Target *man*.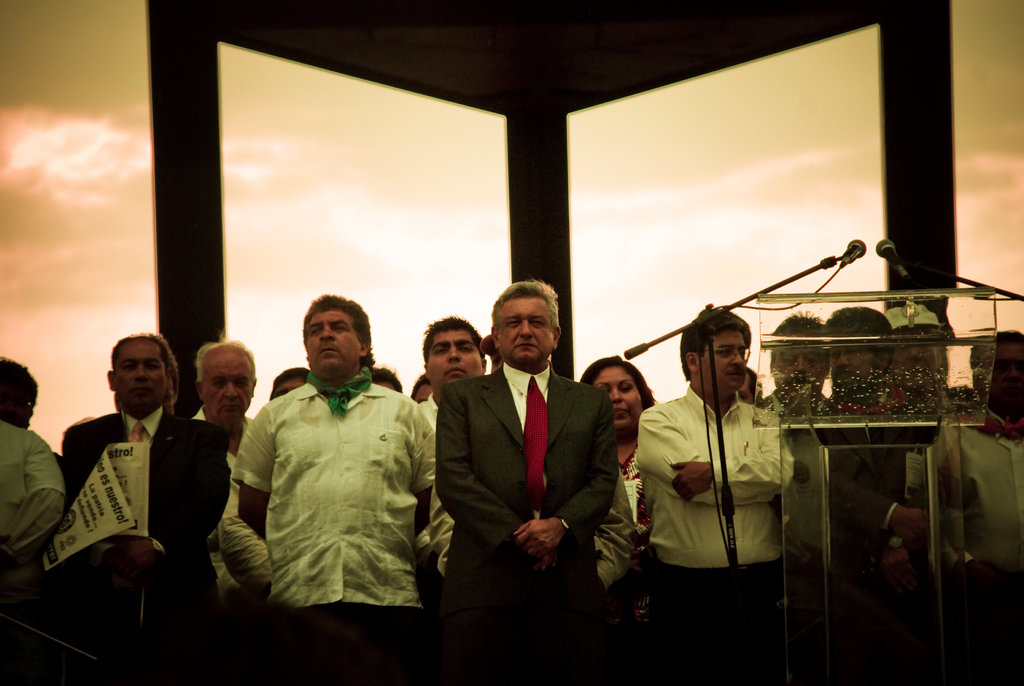
Target region: <region>365, 363, 404, 395</region>.
